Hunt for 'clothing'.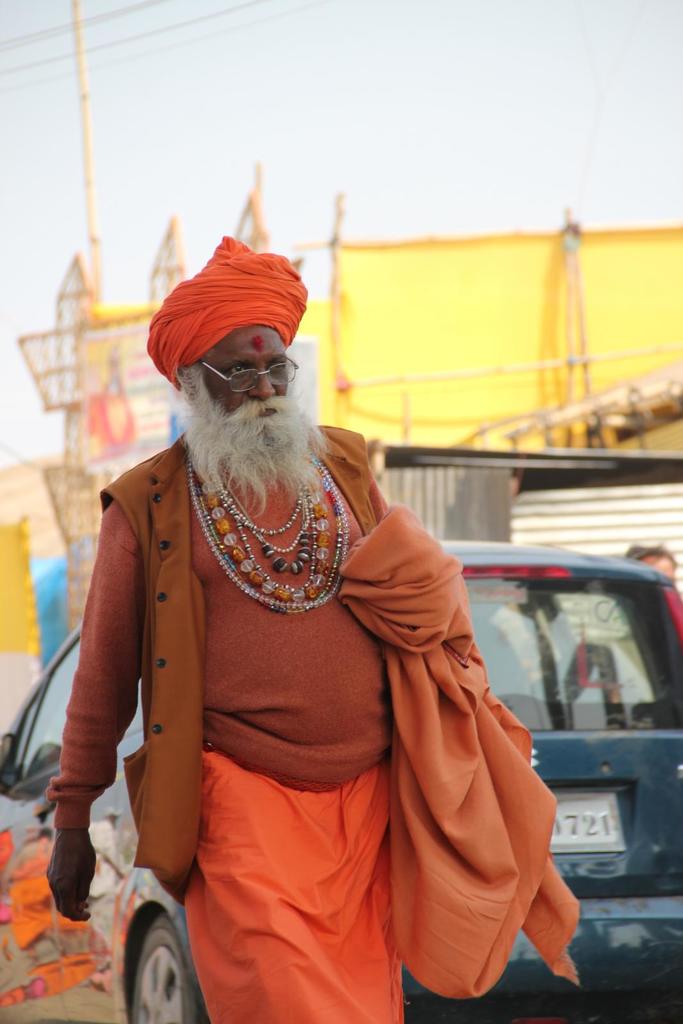
Hunted down at detection(48, 426, 401, 833).
